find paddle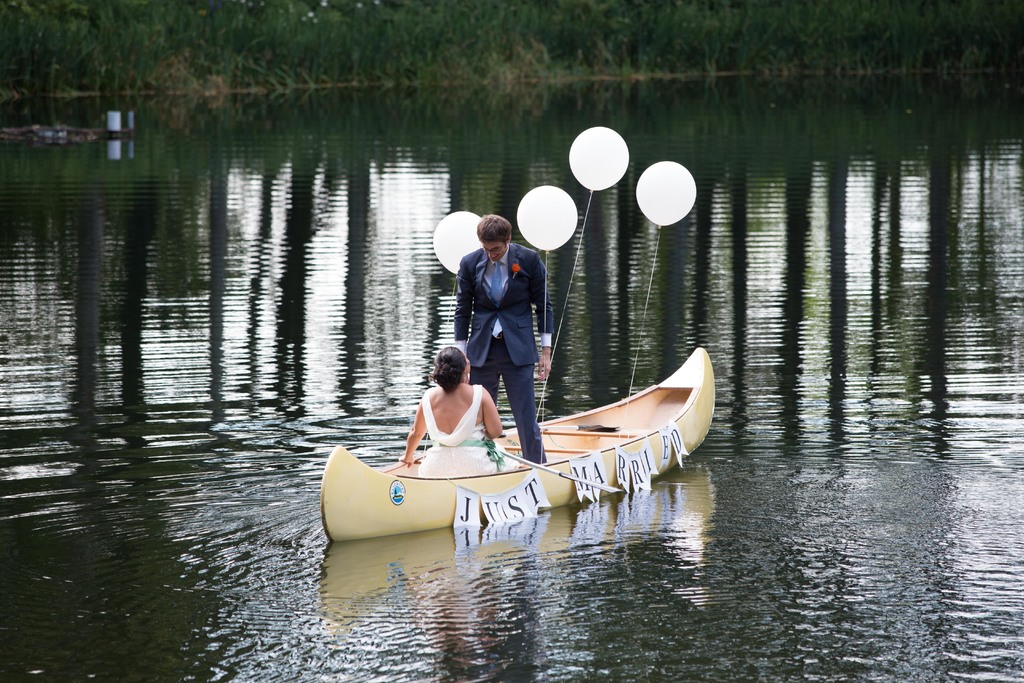
pyautogui.locateOnScreen(578, 420, 682, 431)
